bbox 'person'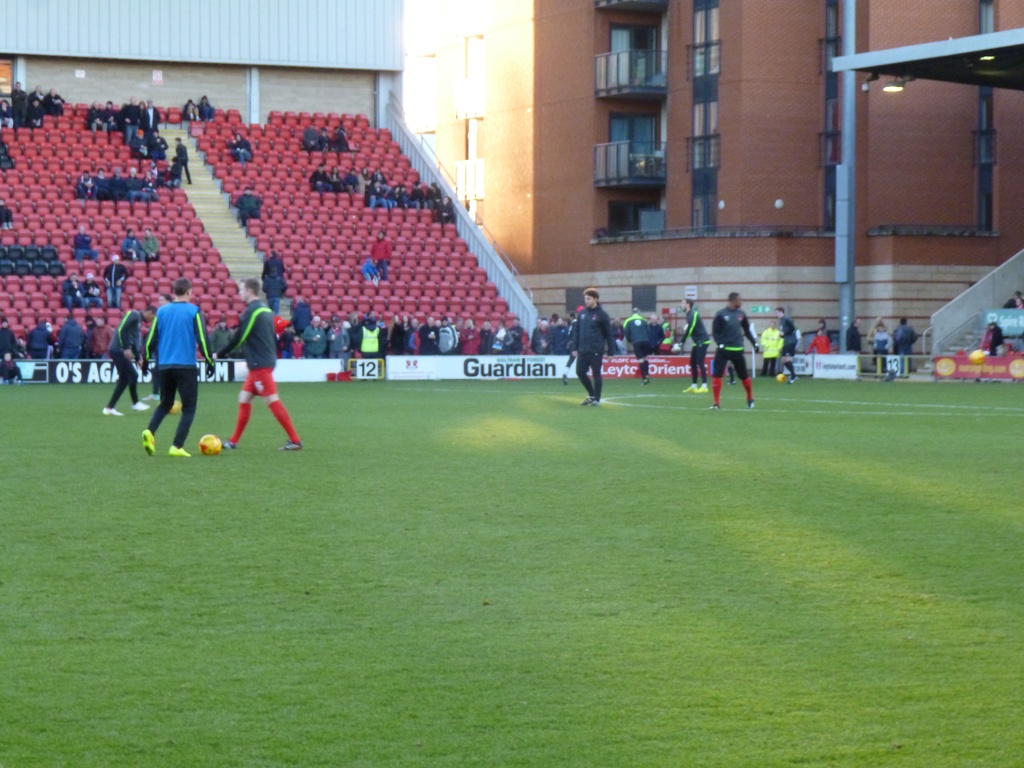
box=[1006, 289, 1023, 308]
